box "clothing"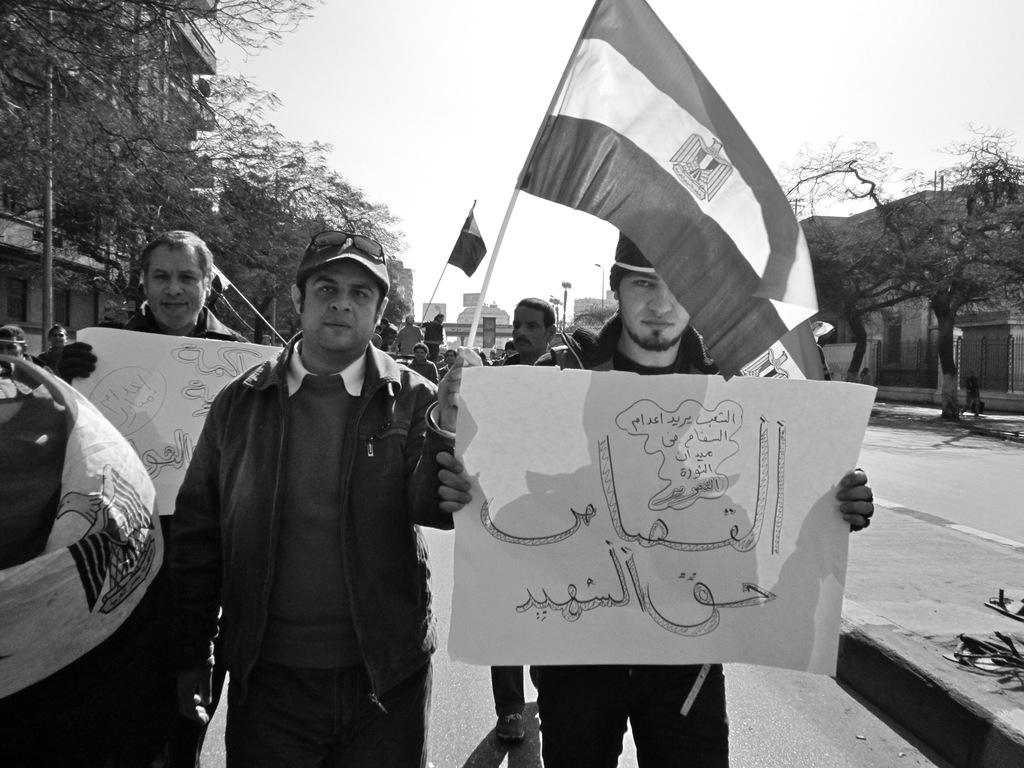
rect(167, 281, 463, 757)
